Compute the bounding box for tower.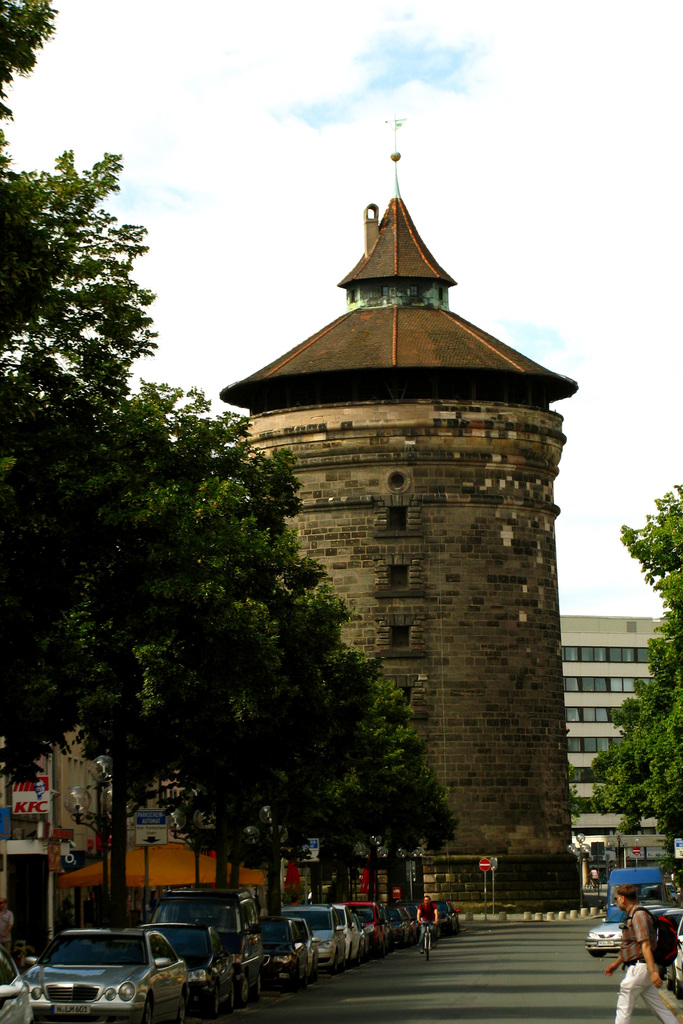
(x1=556, y1=608, x2=670, y2=837).
